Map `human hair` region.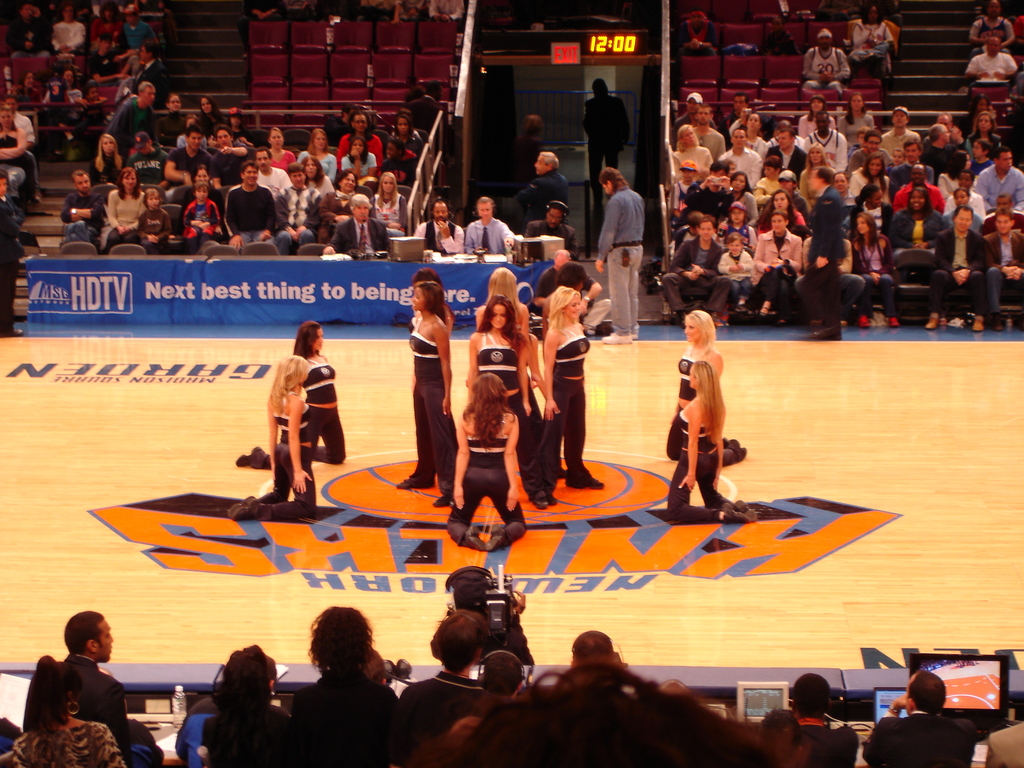
Mapped to 677,123,700,151.
